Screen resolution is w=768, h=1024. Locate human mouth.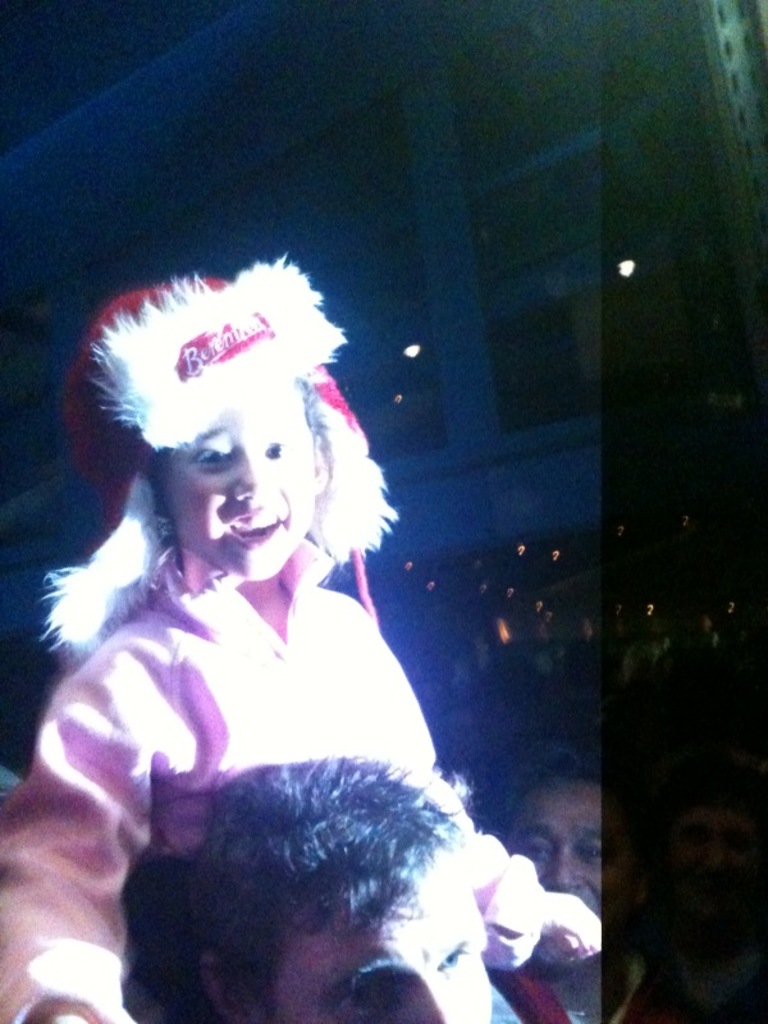
bbox=(221, 506, 287, 550).
